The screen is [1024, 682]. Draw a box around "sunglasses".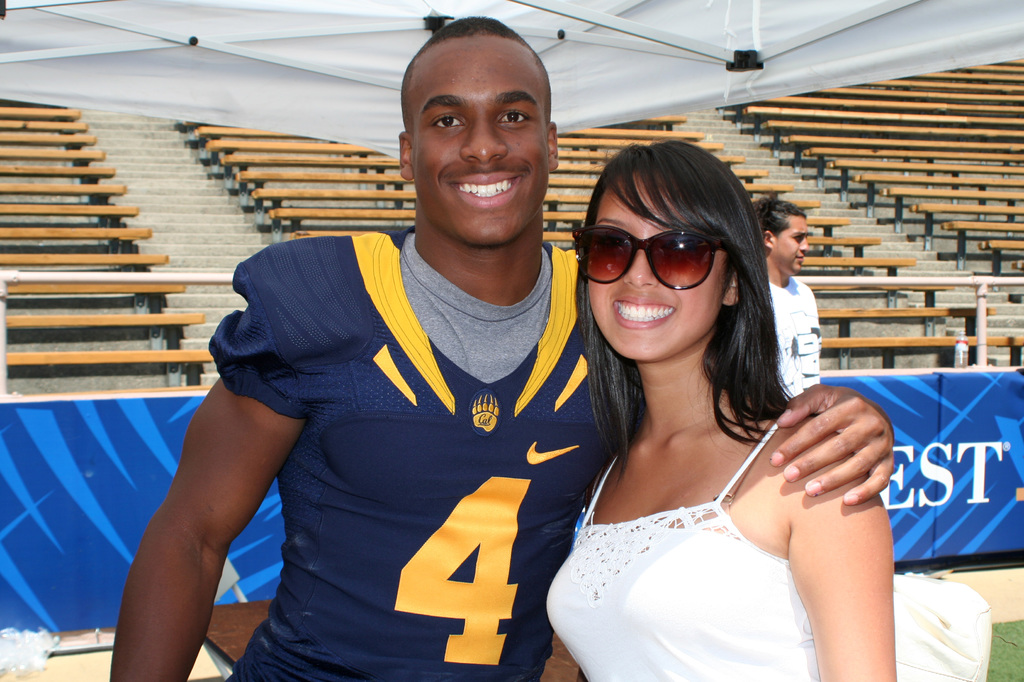
x1=576, y1=226, x2=731, y2=288.
